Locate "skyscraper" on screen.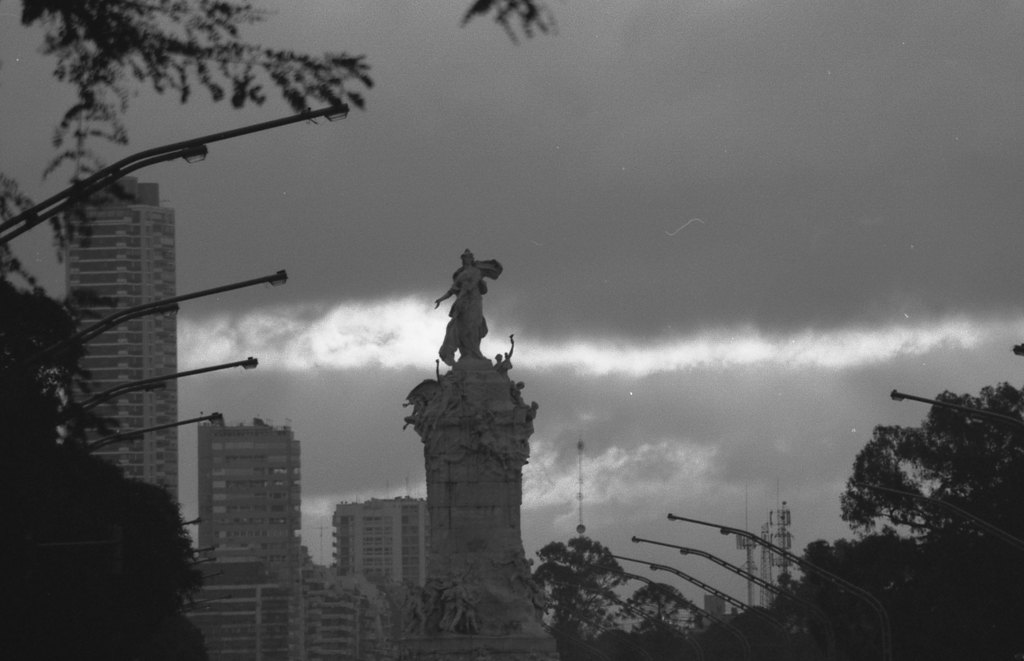
On screen at detection(65, 175, 180, 502).
